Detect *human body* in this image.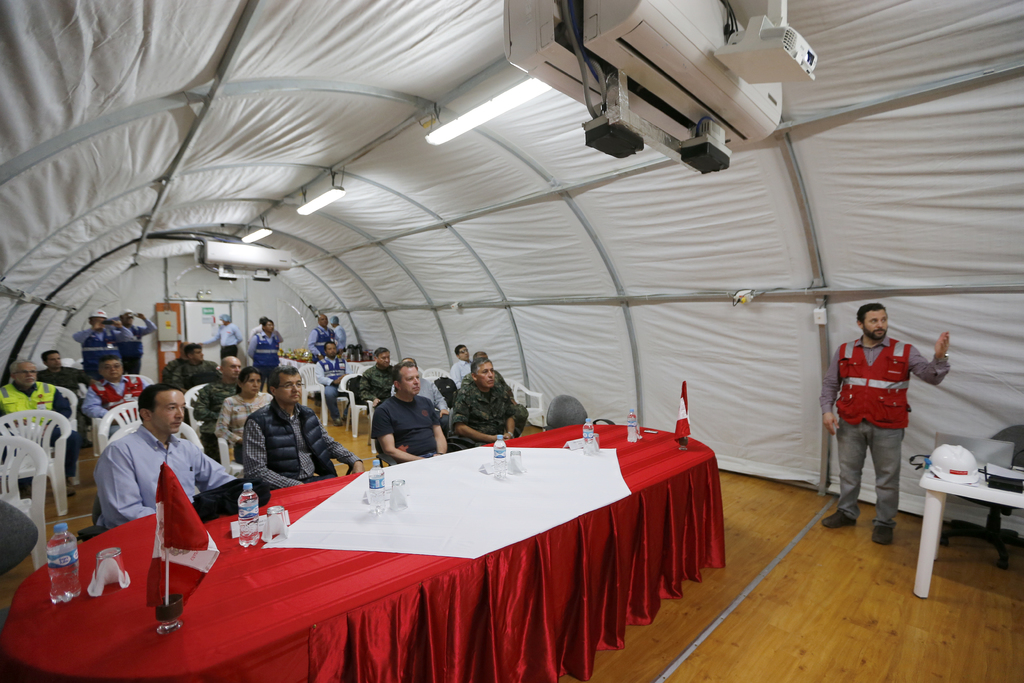
Detection: x1=93, y1=387, x2=240, y2=529.
